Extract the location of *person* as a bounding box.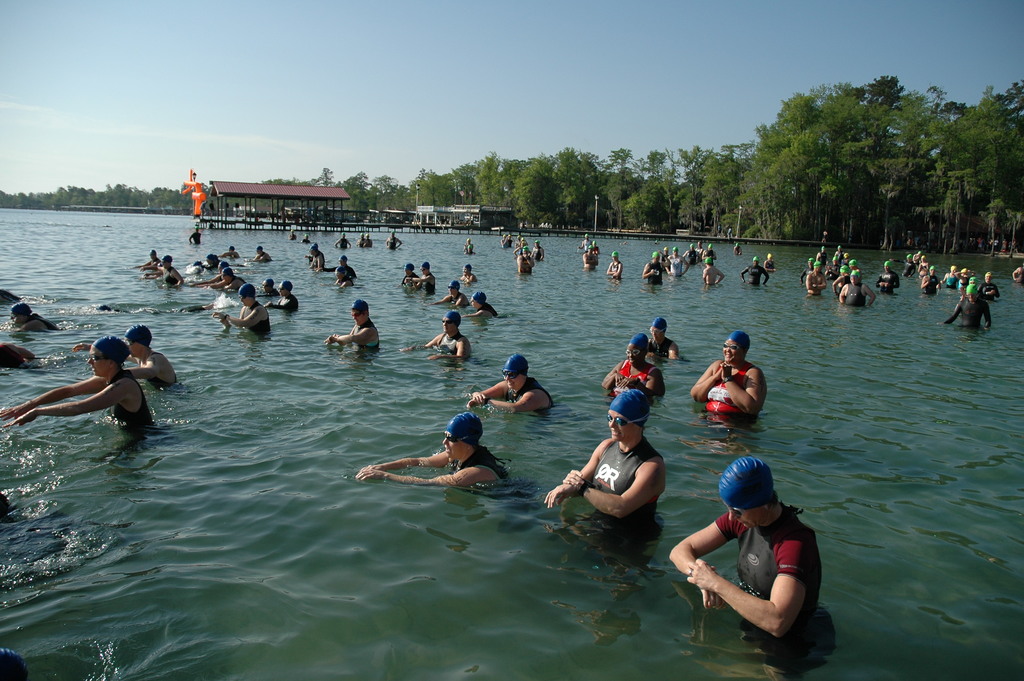
11,304,58,332.
